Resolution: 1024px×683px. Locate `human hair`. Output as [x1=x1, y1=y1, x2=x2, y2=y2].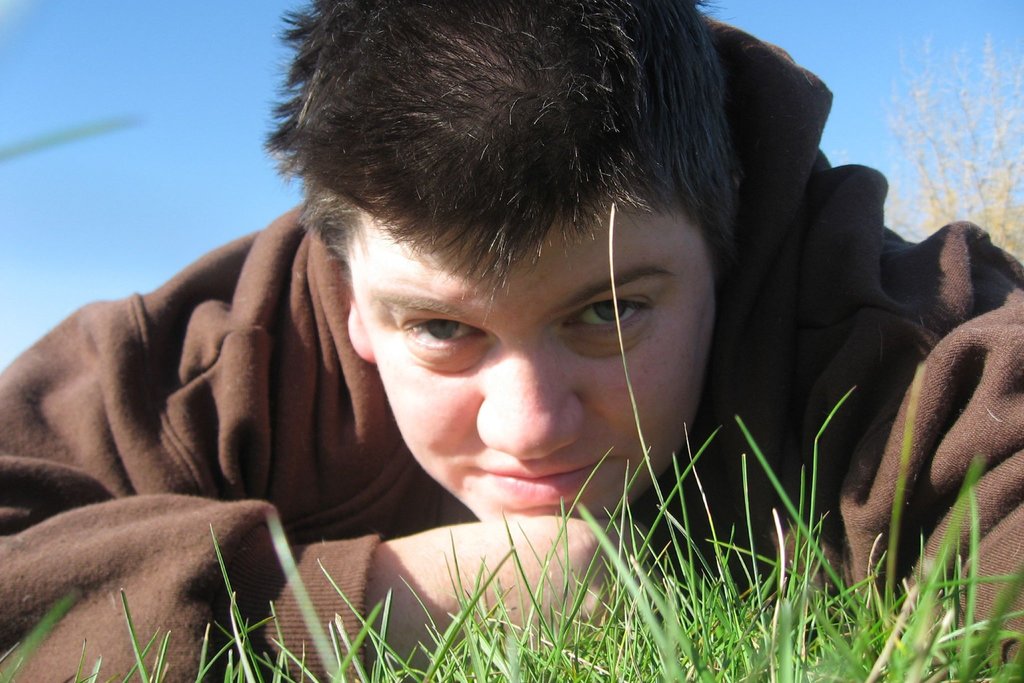
[x1=300, y1=15, x2=783, y2=318].
